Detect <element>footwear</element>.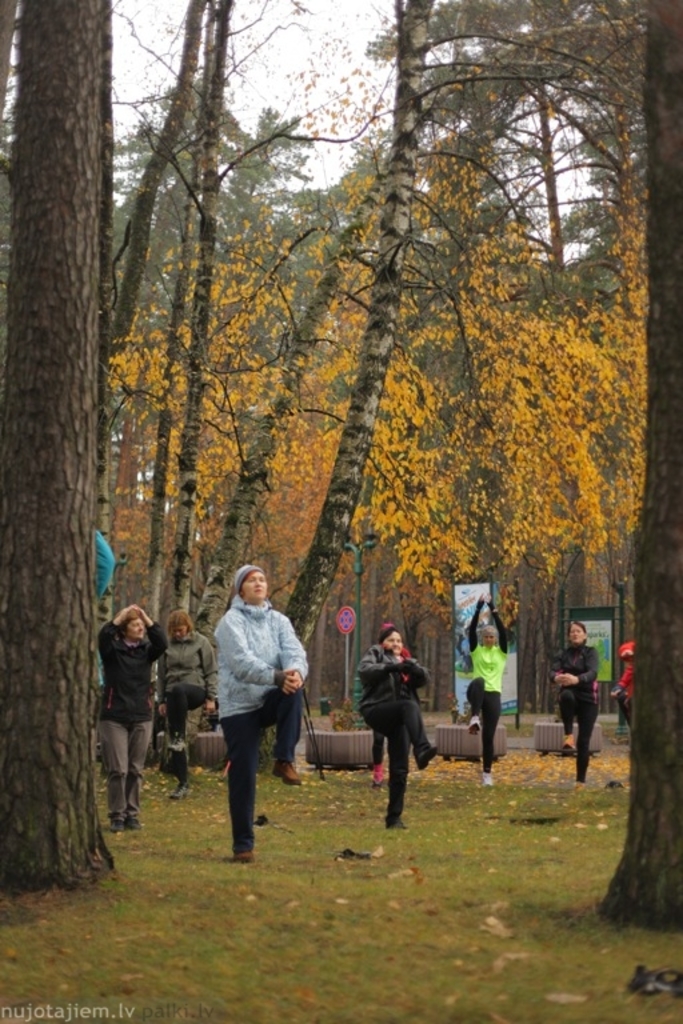
Detected at x1=129 y1=821 x2=148 y2=828.
